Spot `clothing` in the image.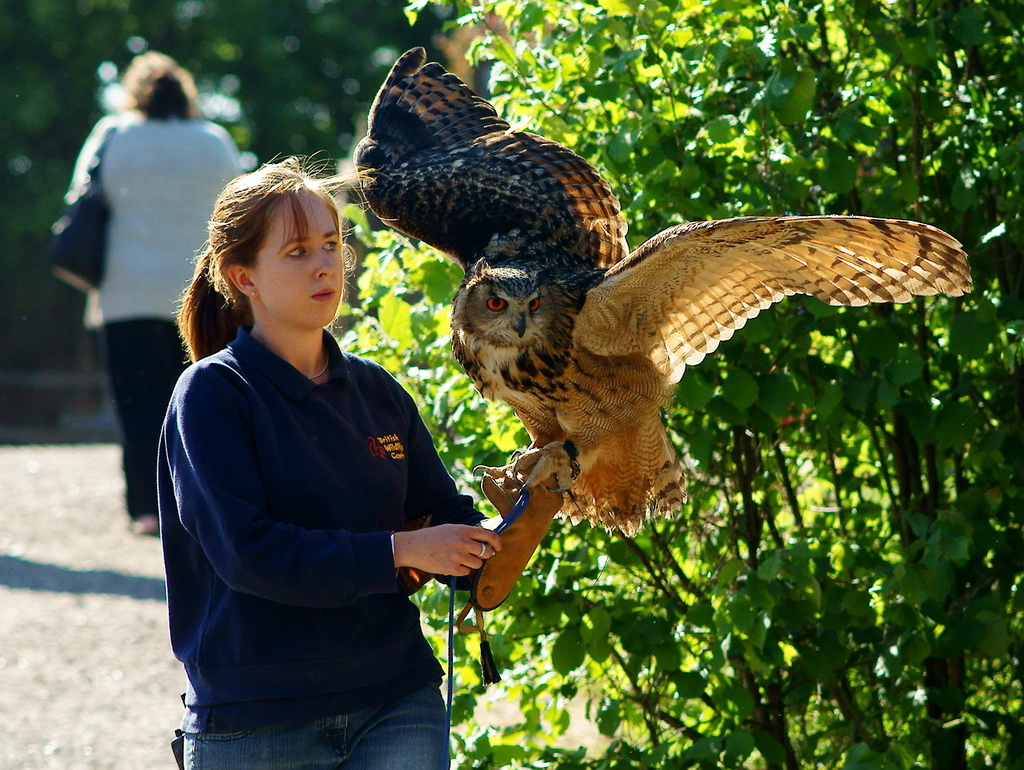
`clothing` found at box(160, 345, 472, 769).
